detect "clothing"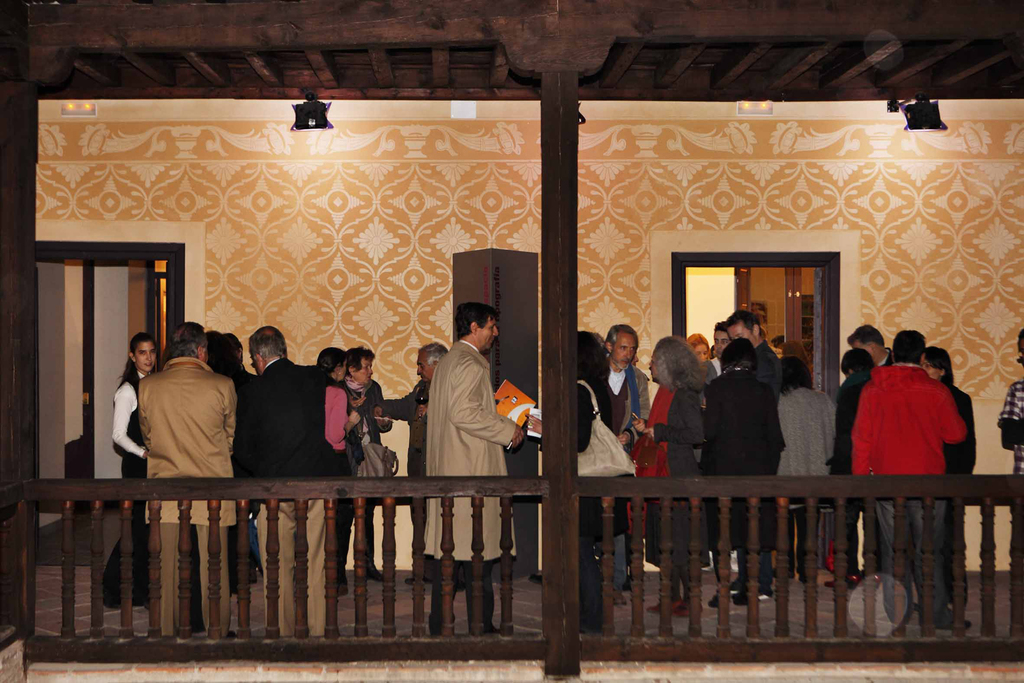
<box>227,367,257,395</box>
